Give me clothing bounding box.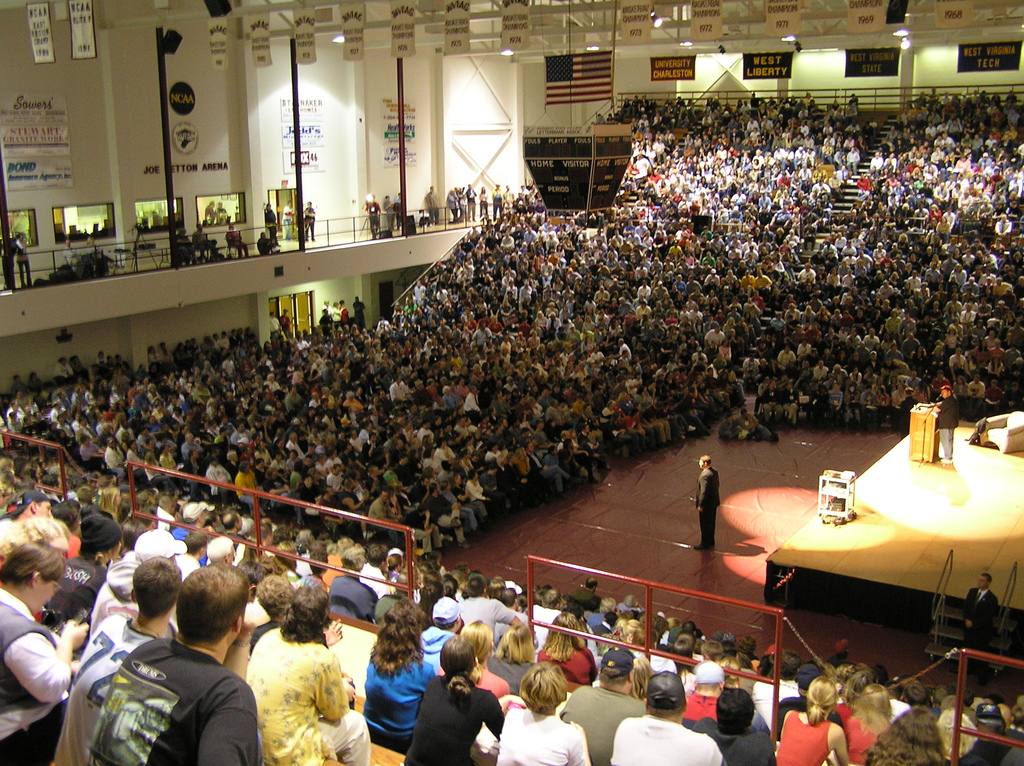
<region>480, 191, 491, 218</region>.
